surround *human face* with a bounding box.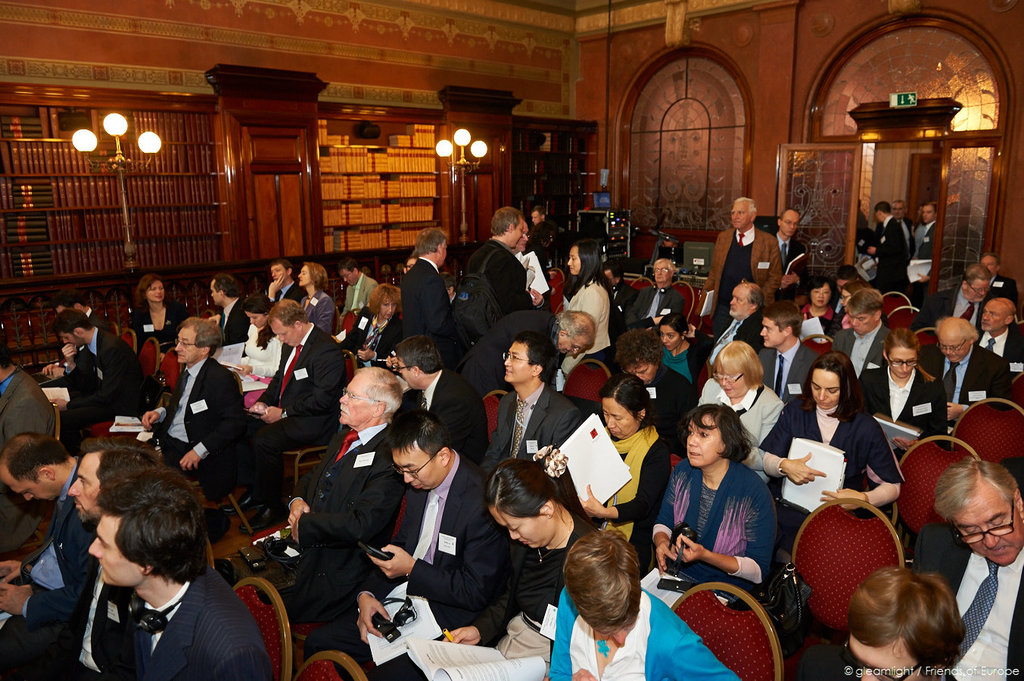
bbox(979, 298, 1004, 330).
